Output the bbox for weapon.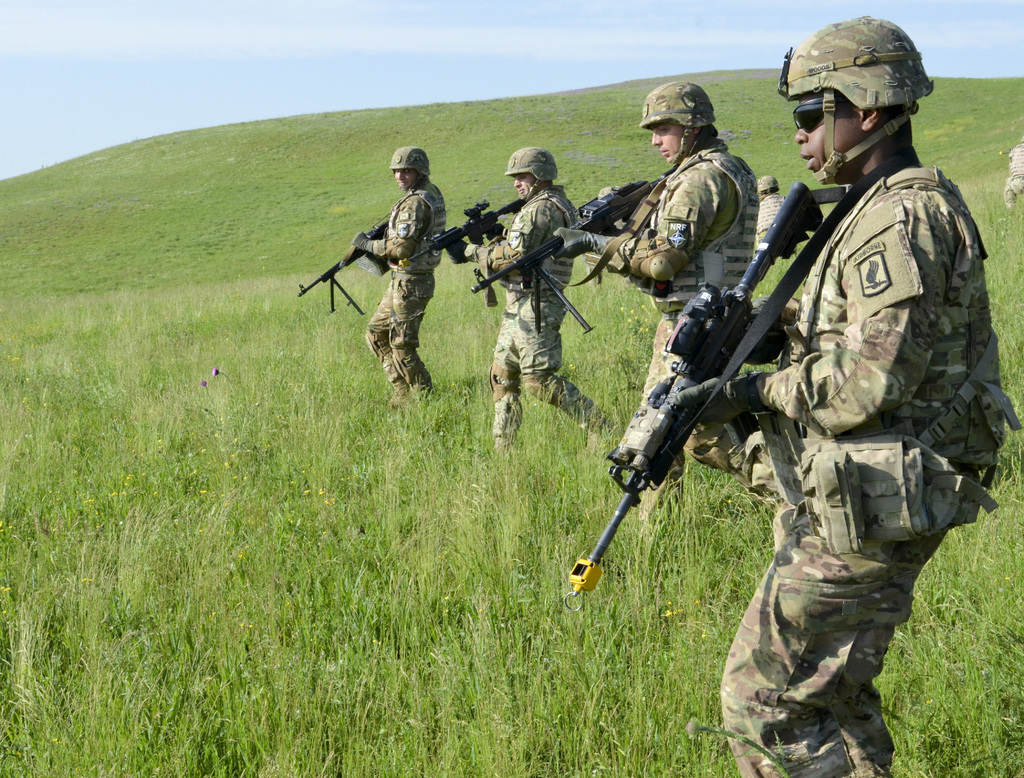
pyautogui.locateOnScreen(570, 159, 888, 622).
